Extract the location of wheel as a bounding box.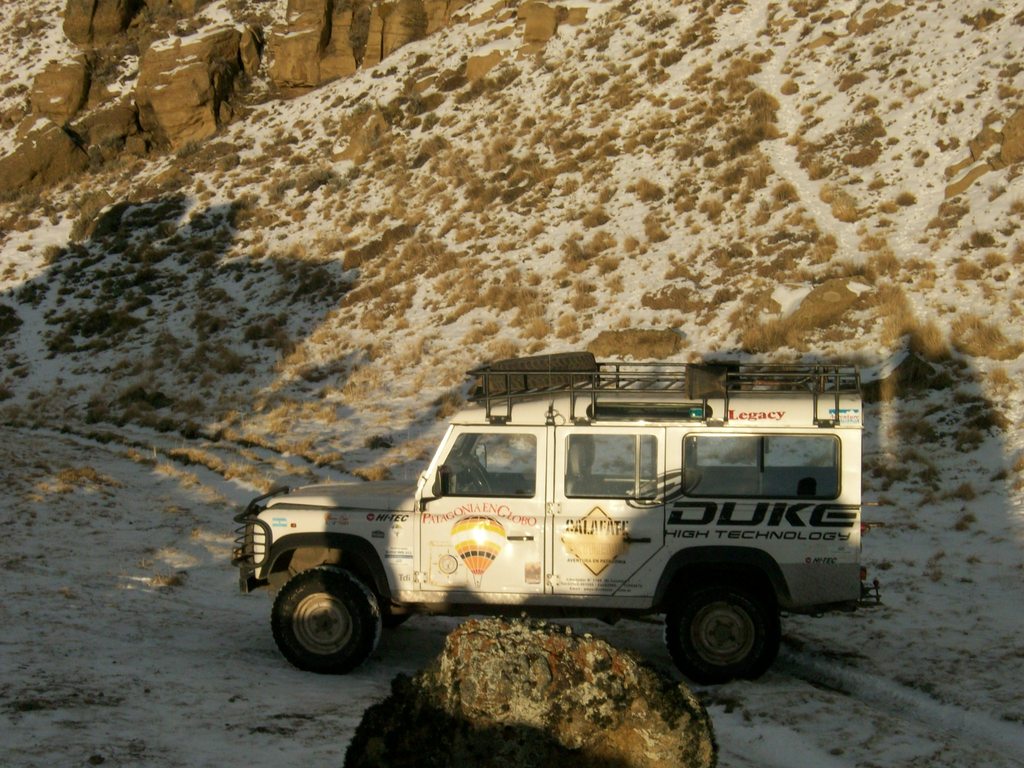
<bbox>265, 564, 396, 673</bbox>.
